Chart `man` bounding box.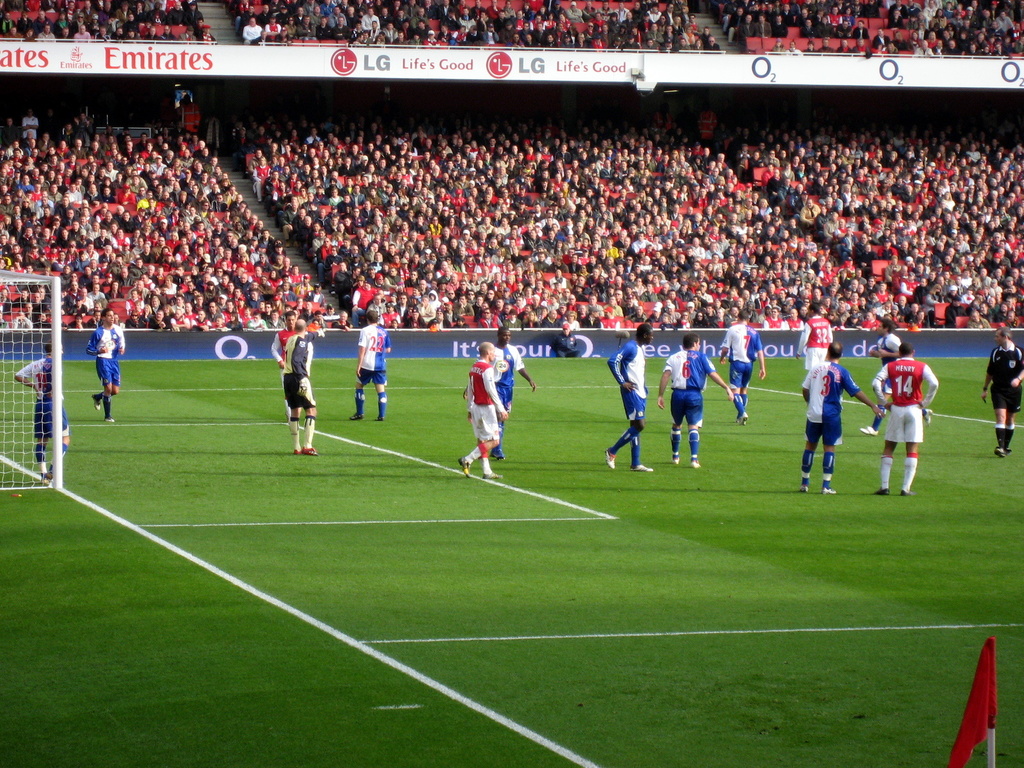
Charted: {"left": 30, "top": 150, "right": 42, "bottom": 165}.
